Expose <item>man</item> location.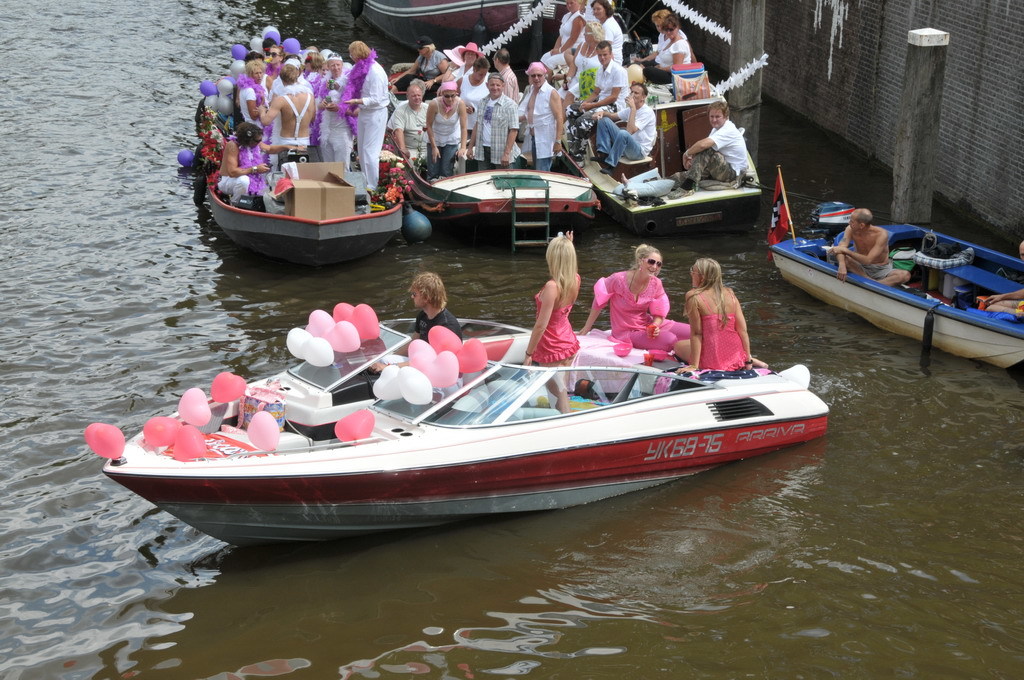
Exposed at {"left": 488, "top": 47, "right": 515, "bottom": 95}.
